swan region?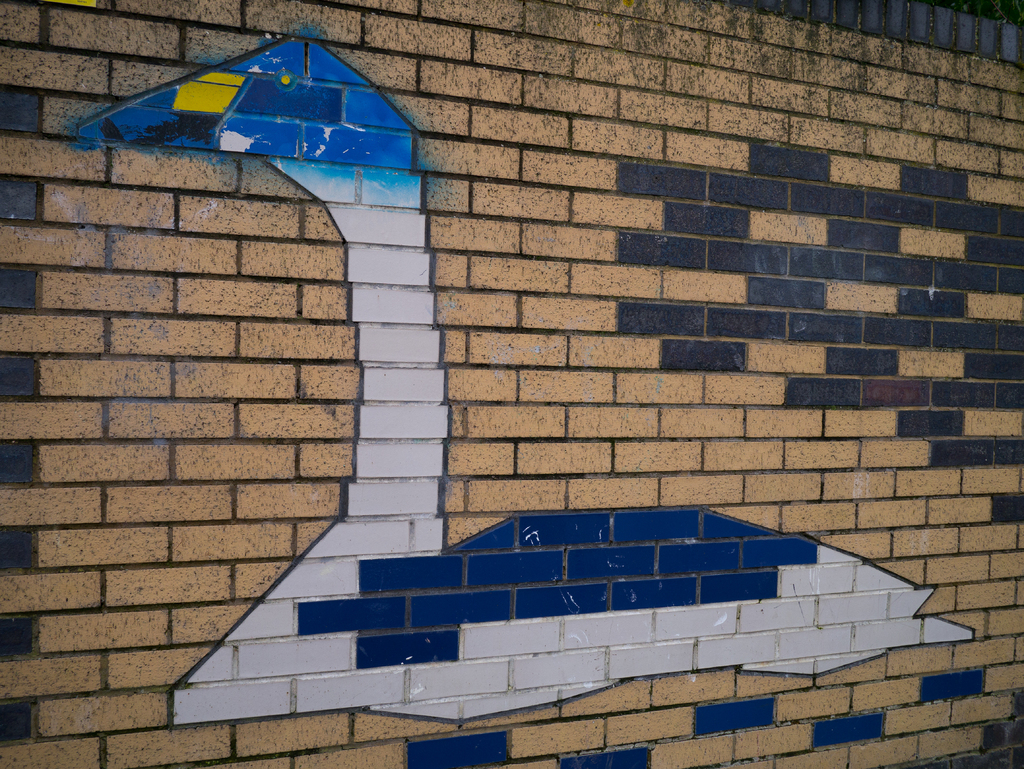
bbox=(63, 35, 975, 728)
